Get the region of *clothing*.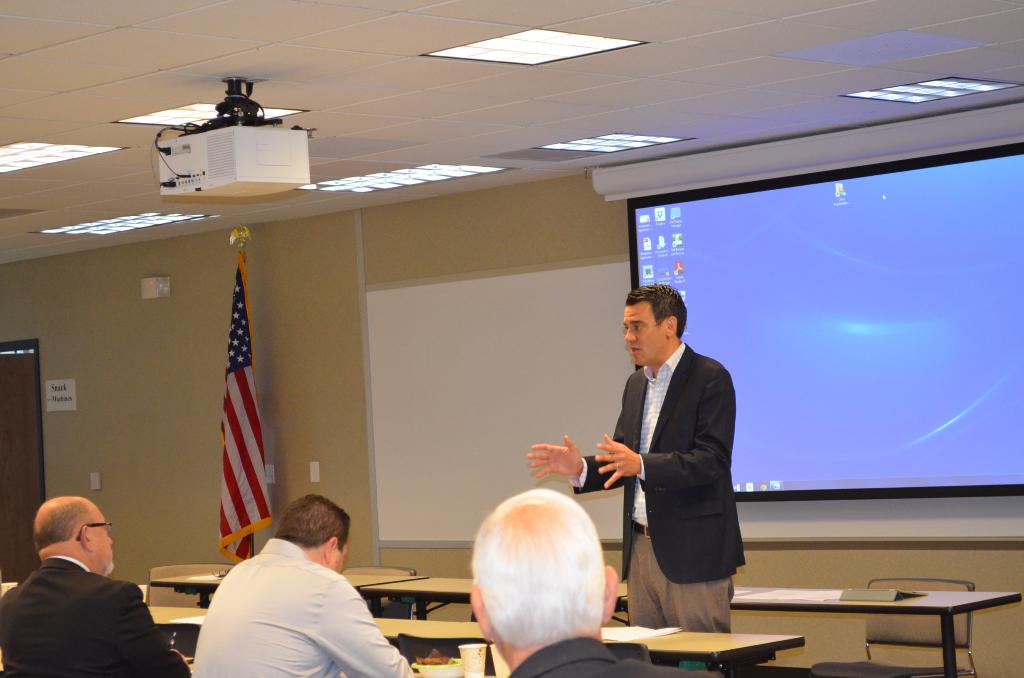
select_region(506, 634, 717, 677).
